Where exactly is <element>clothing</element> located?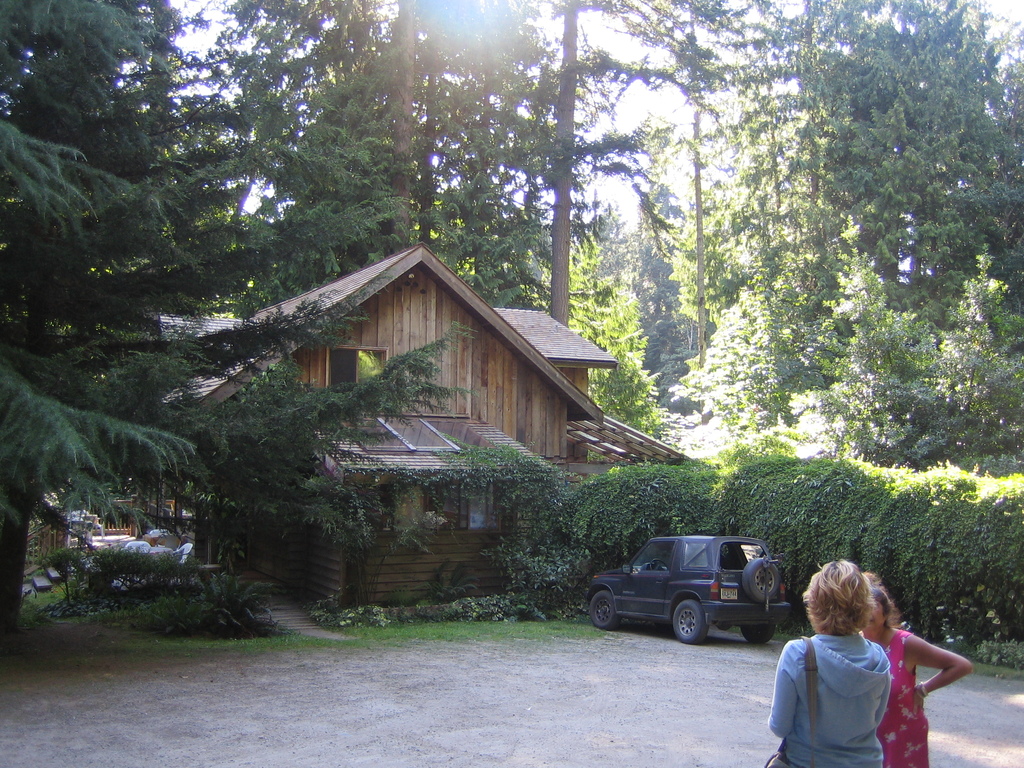
Its bounding box is region(858, 626, 933, 762).
